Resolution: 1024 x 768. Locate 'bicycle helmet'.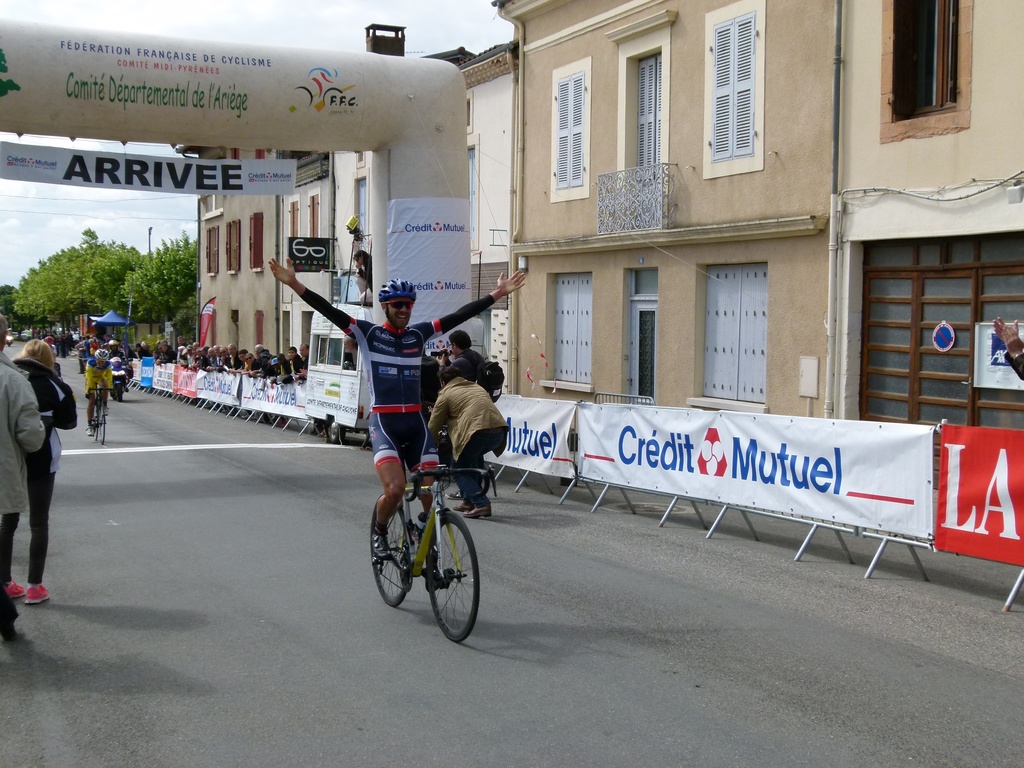
Rect(381, 277, 419, 330).
